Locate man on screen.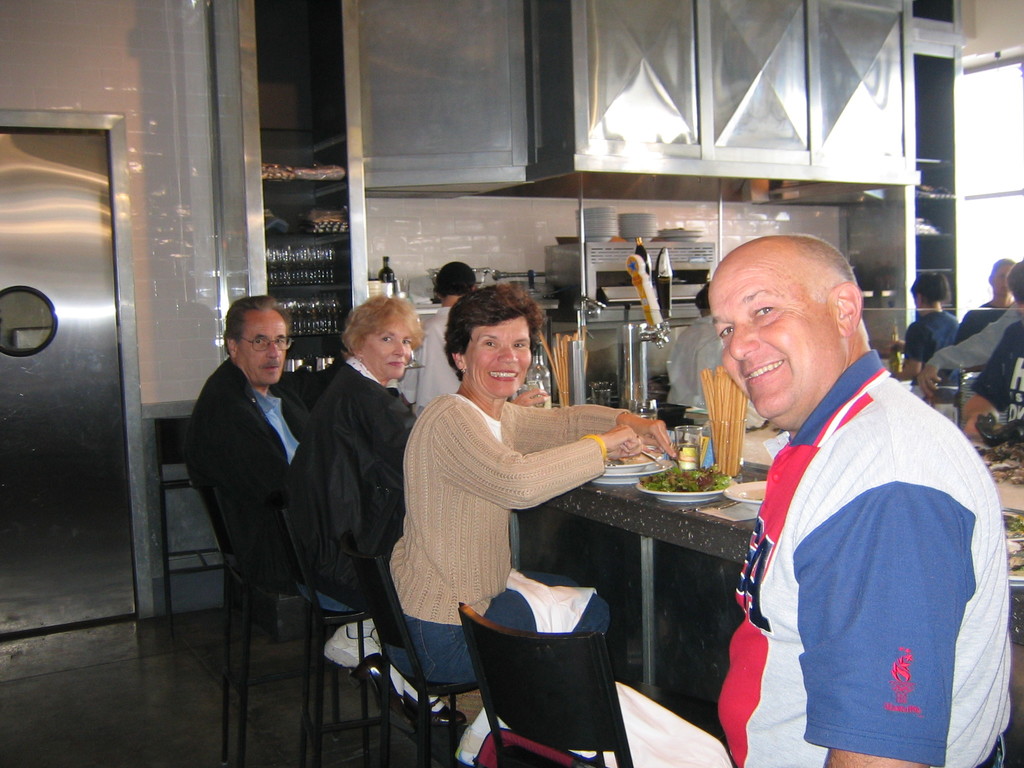
On screen at [700,211,1005,767].
